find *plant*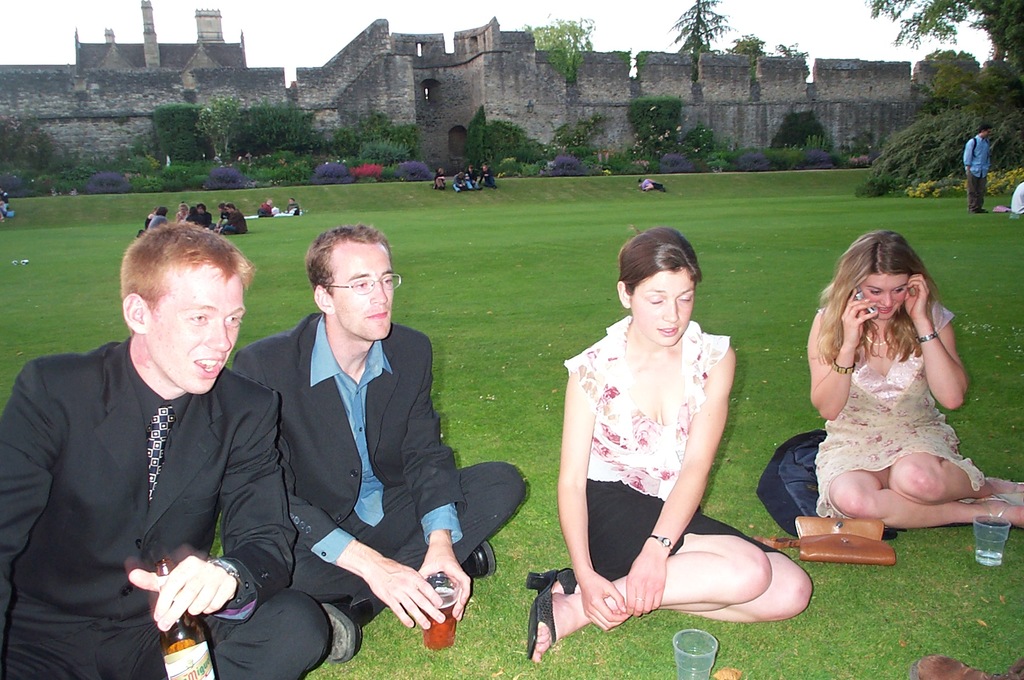
(392,162,438,179)
